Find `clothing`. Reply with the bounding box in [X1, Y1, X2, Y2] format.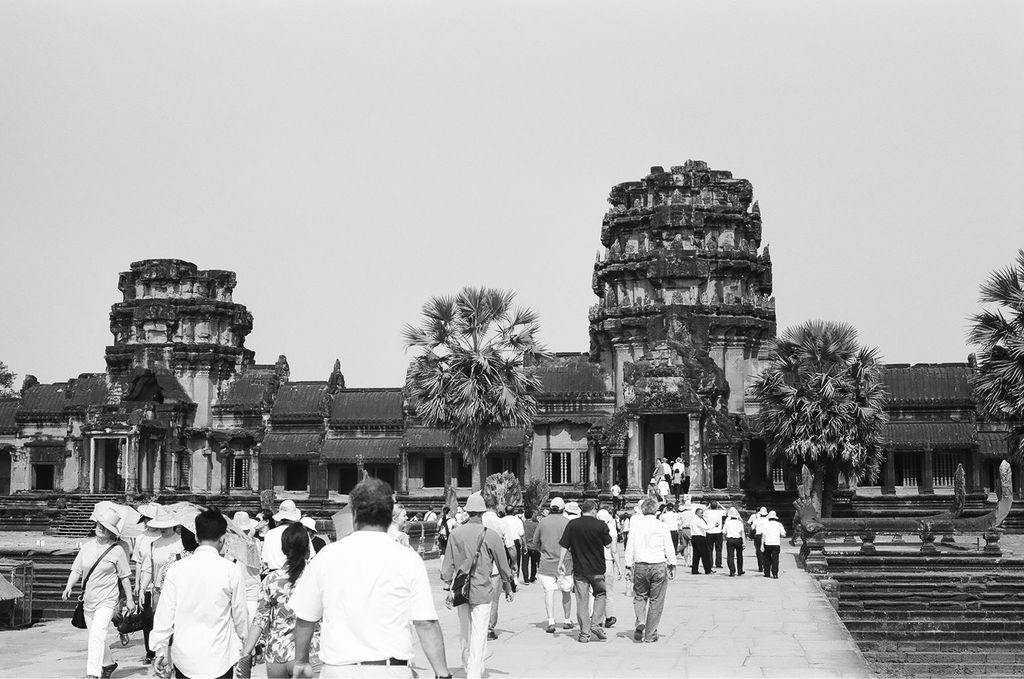
[294, 528, 441, 678].
